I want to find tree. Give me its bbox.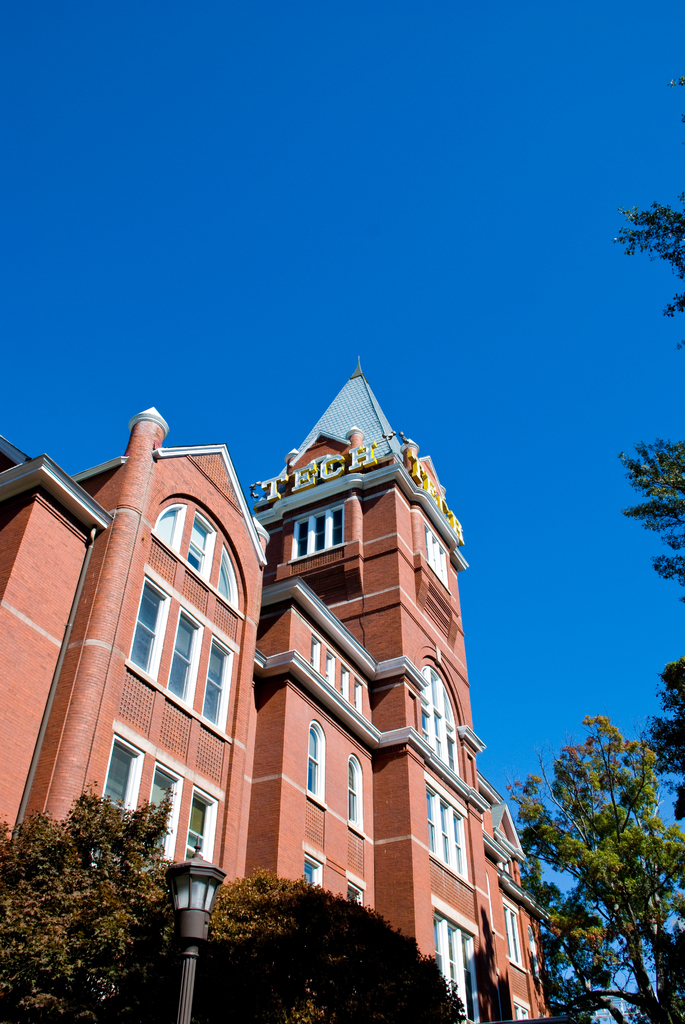
521, 675, 671, 1007.
